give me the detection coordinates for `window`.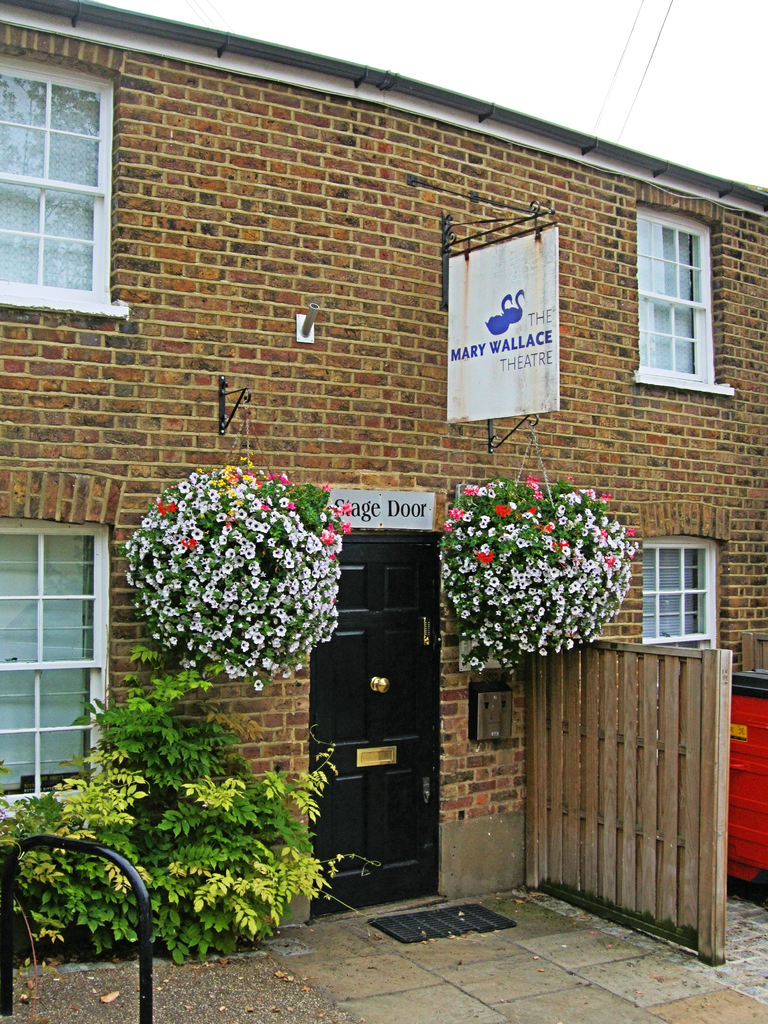
x1=0, y1=517, x2=108, y2=816.
